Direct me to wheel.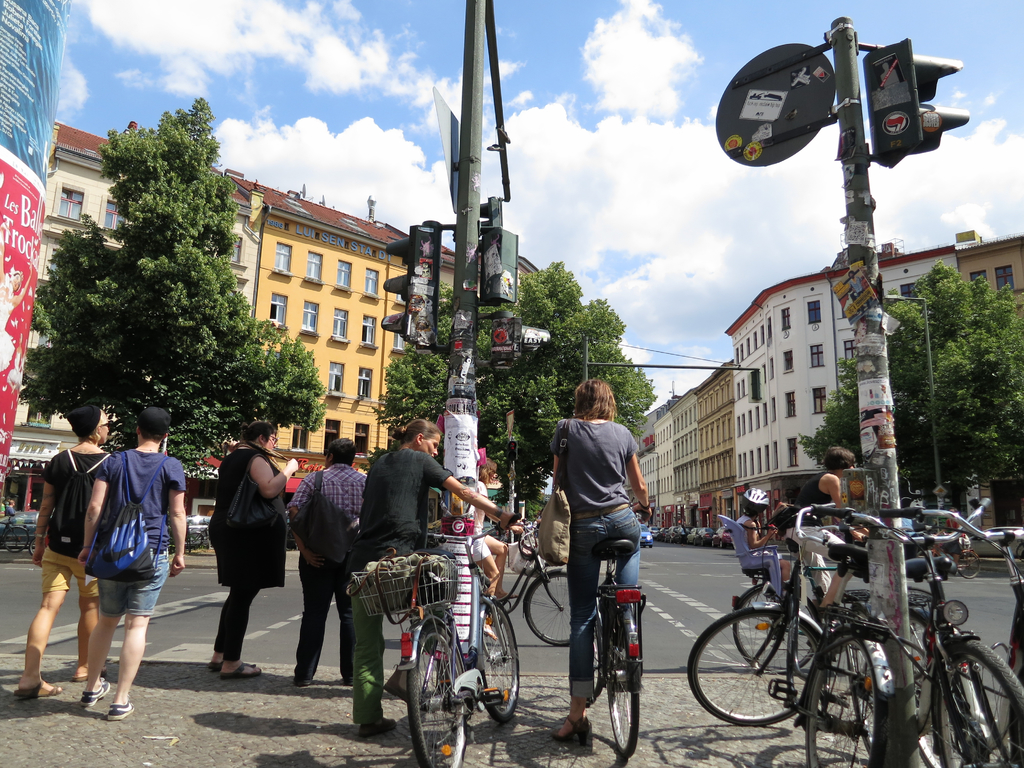
Direction: region(0, 524, 29, 552).
